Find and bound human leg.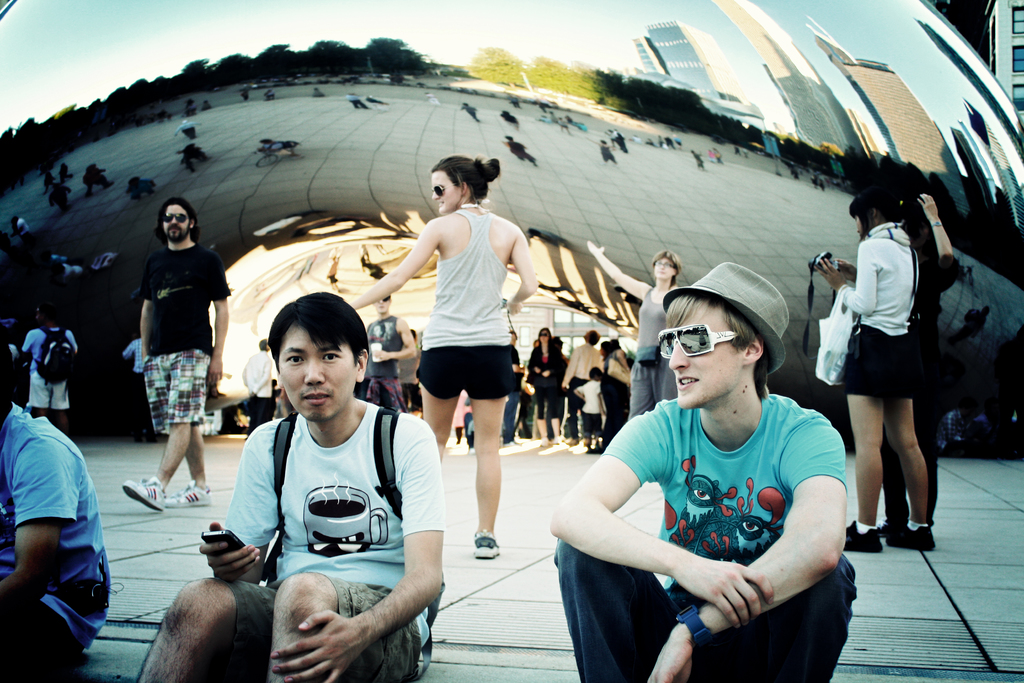
Bound: bbox=(54, 377, 73, 432).
